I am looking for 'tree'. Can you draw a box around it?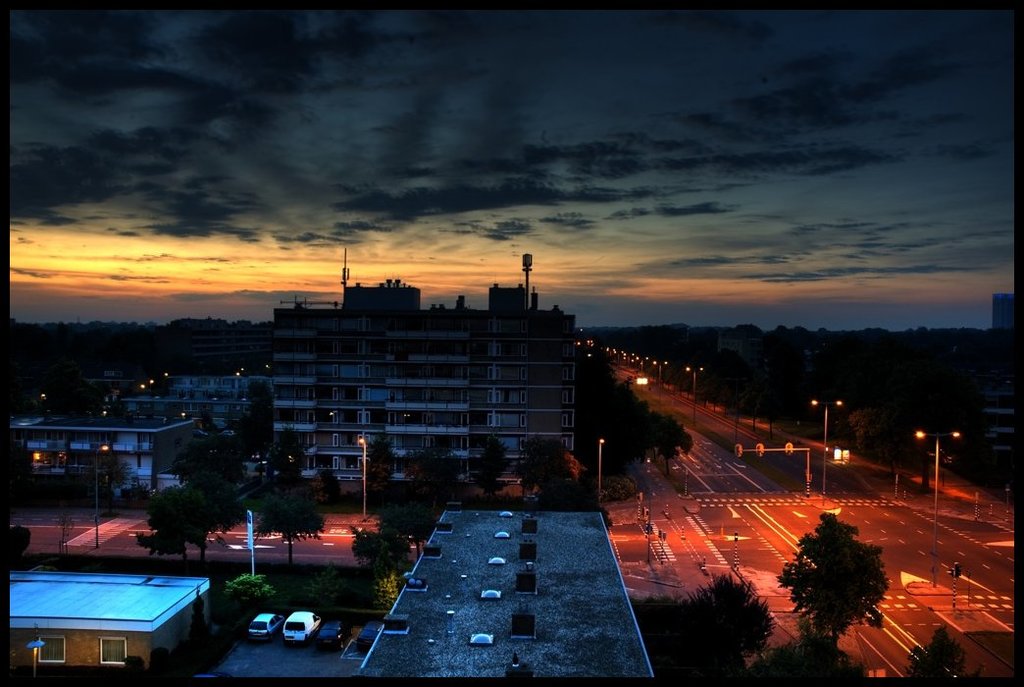
Sure, the bounding box is {"left": 518, "top": 437, "right": 585, "bottom": 490}.
